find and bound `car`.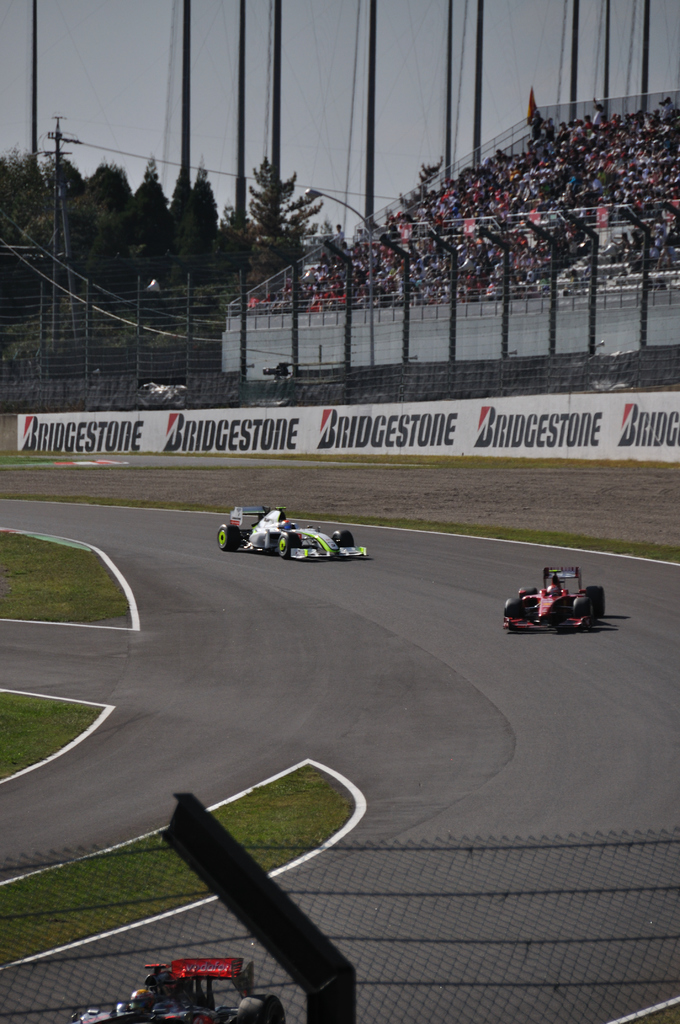
Bound: select_region(74, 951, 284, 1023).
